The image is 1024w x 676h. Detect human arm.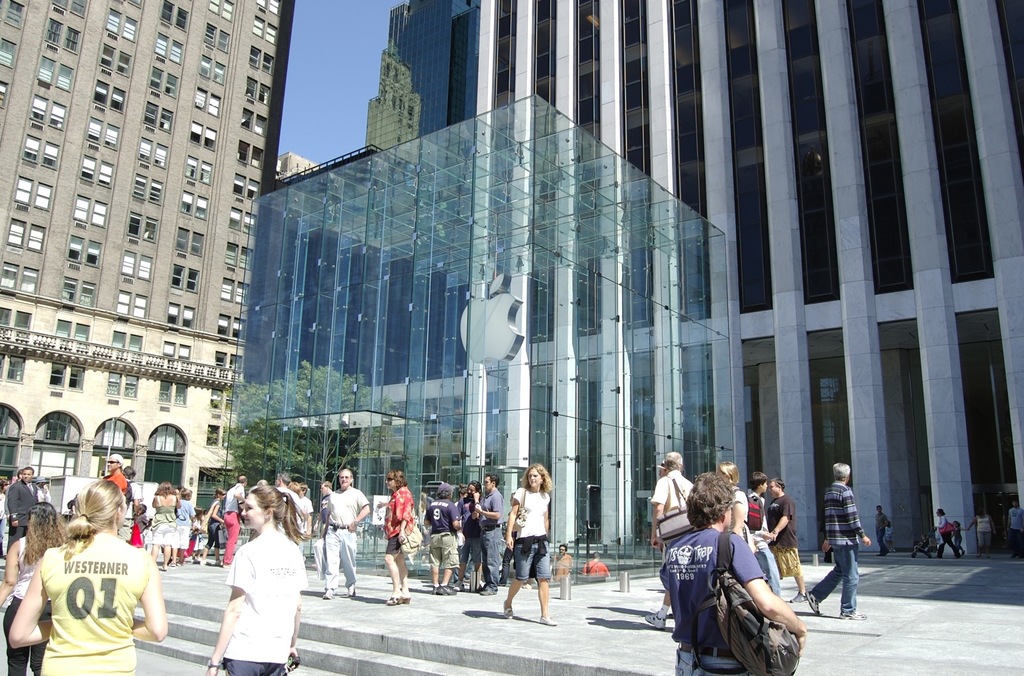
Detection: crop(399, 492, 413, 542).
